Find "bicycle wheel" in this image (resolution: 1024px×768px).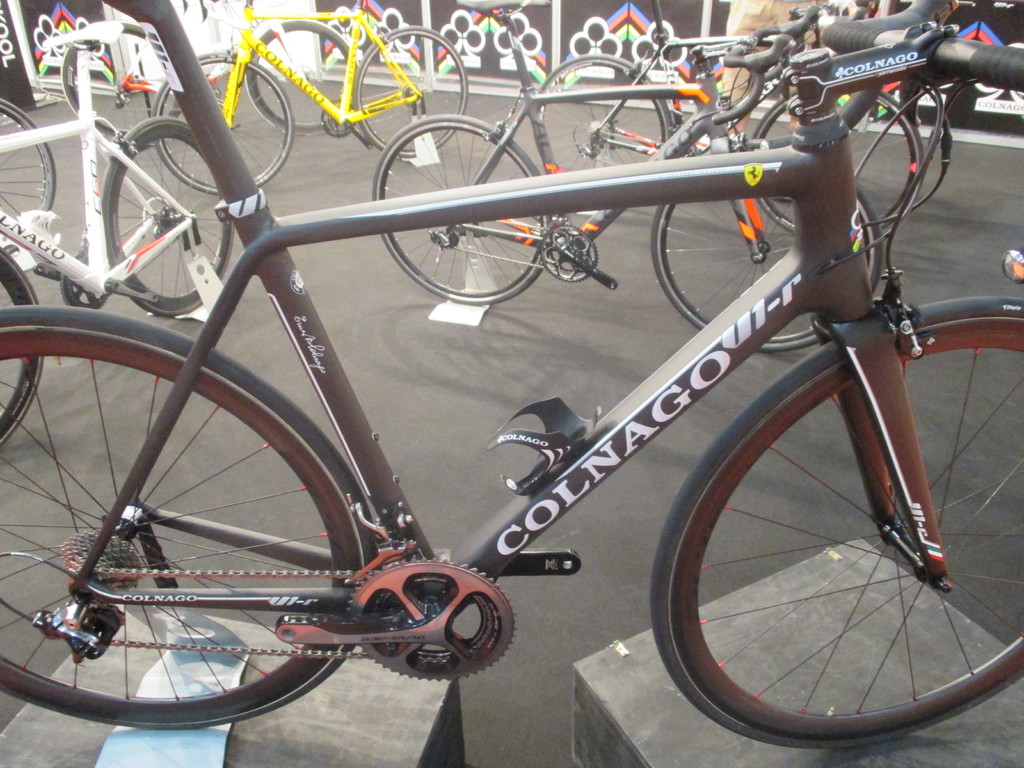
l=0, t=243, r=49, b=452.
